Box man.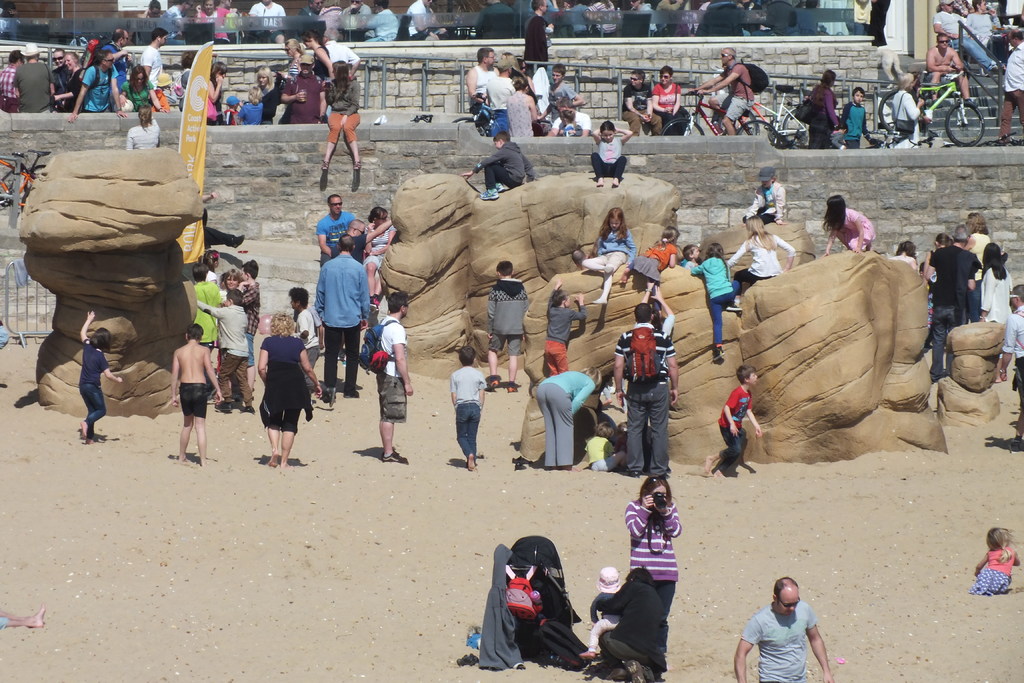
<bbox>1002, 26, 1023, 147</bbox>.
